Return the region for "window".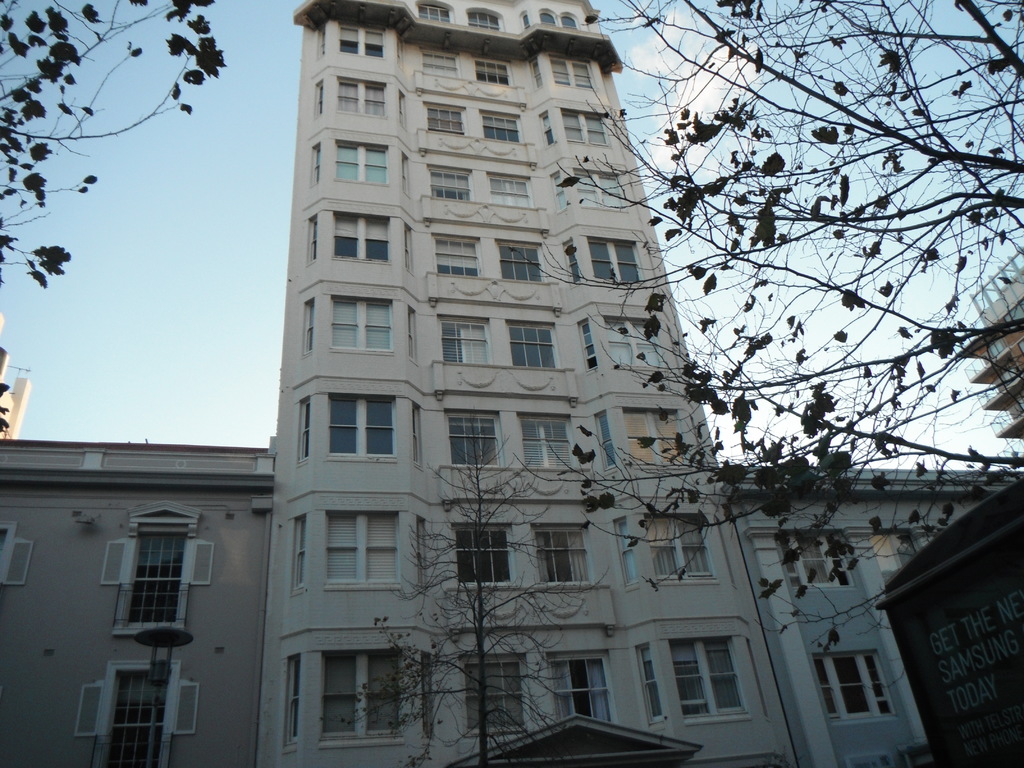
{"left": 467, "top": 4, "right": 506, "bottom": 28}.
